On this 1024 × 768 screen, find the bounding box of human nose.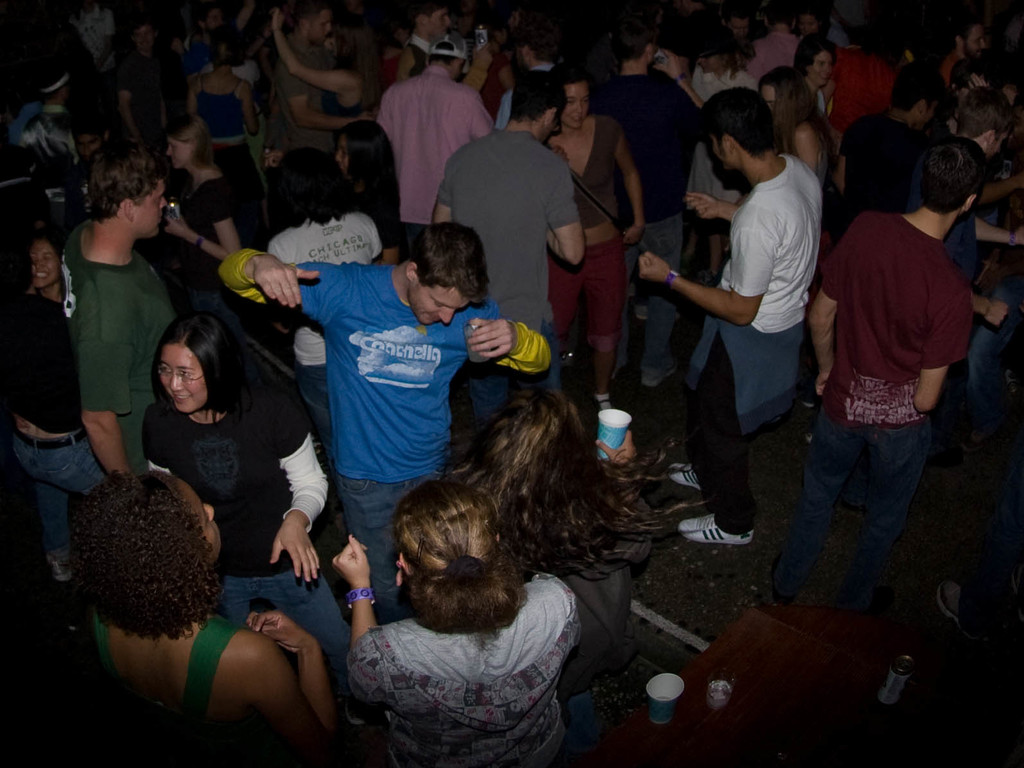
Bounding box: locate(325, 22, 330, 34).
